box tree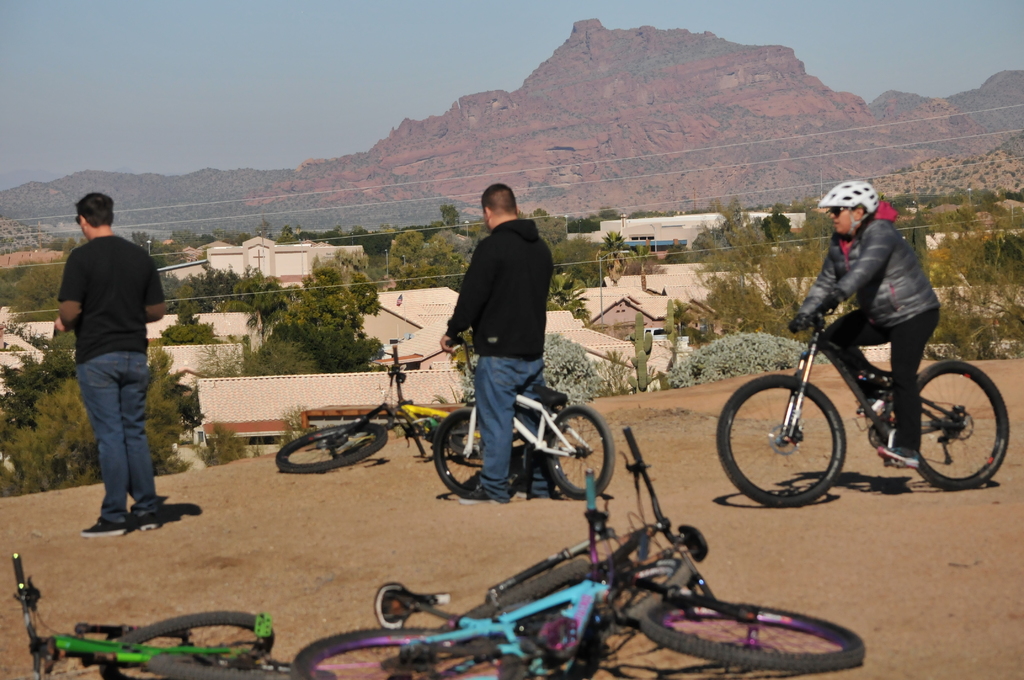
bbox=[903, 218, 937, 254]
